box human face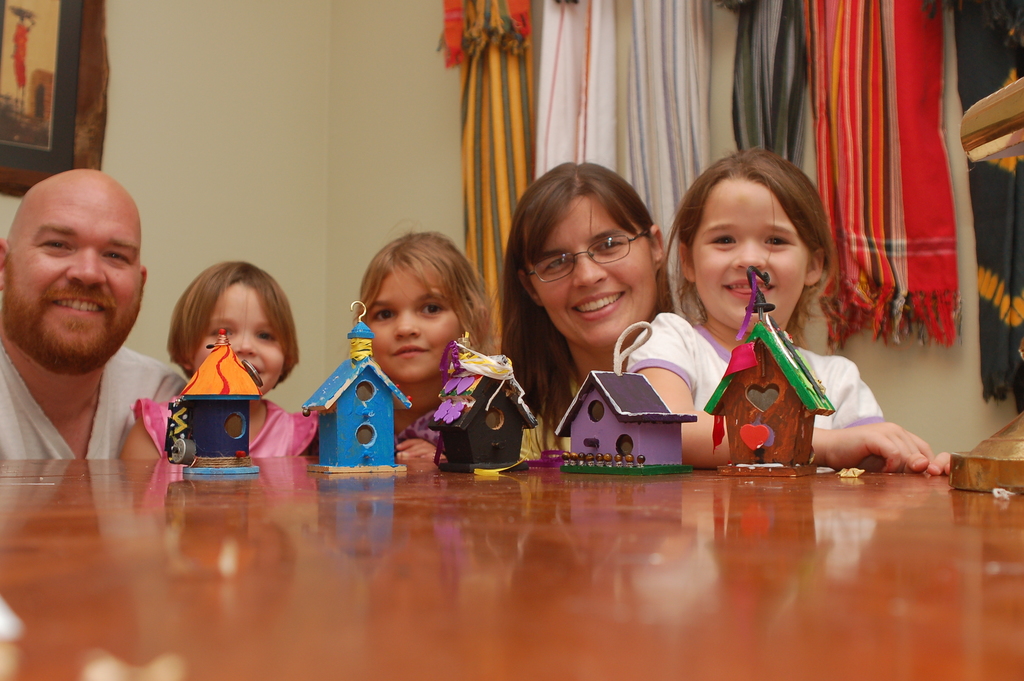
Rect(528, 199, 658, 350)
